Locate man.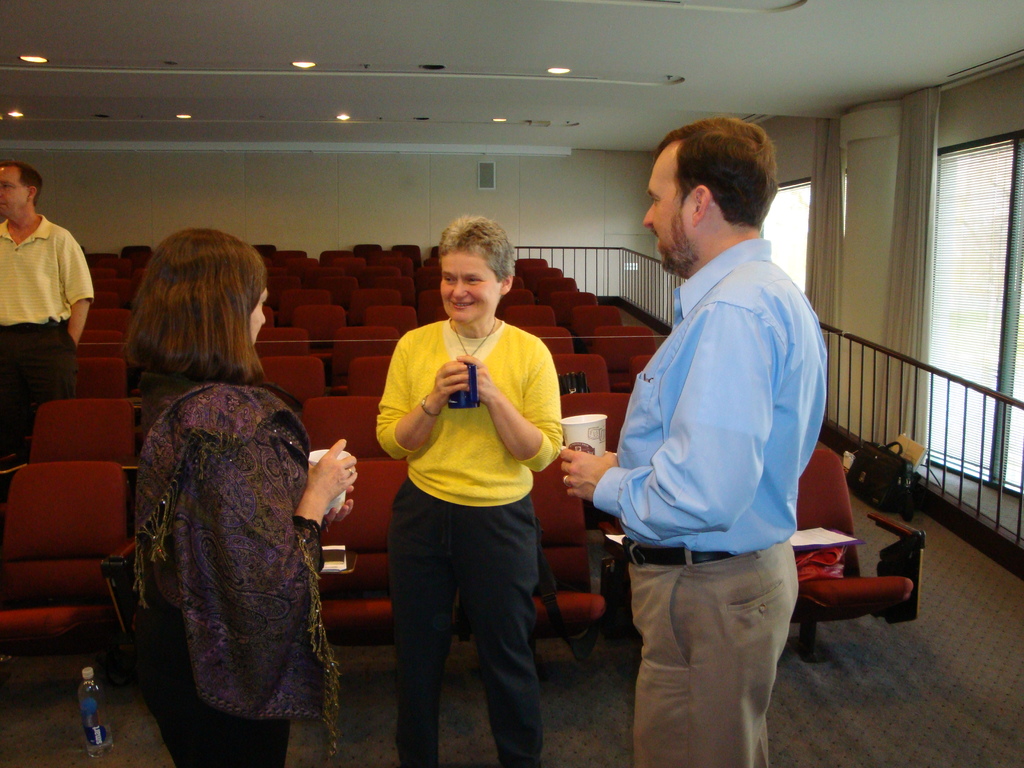
Bounding box: [x1=585, y1=100, x2=847, y2=747].
